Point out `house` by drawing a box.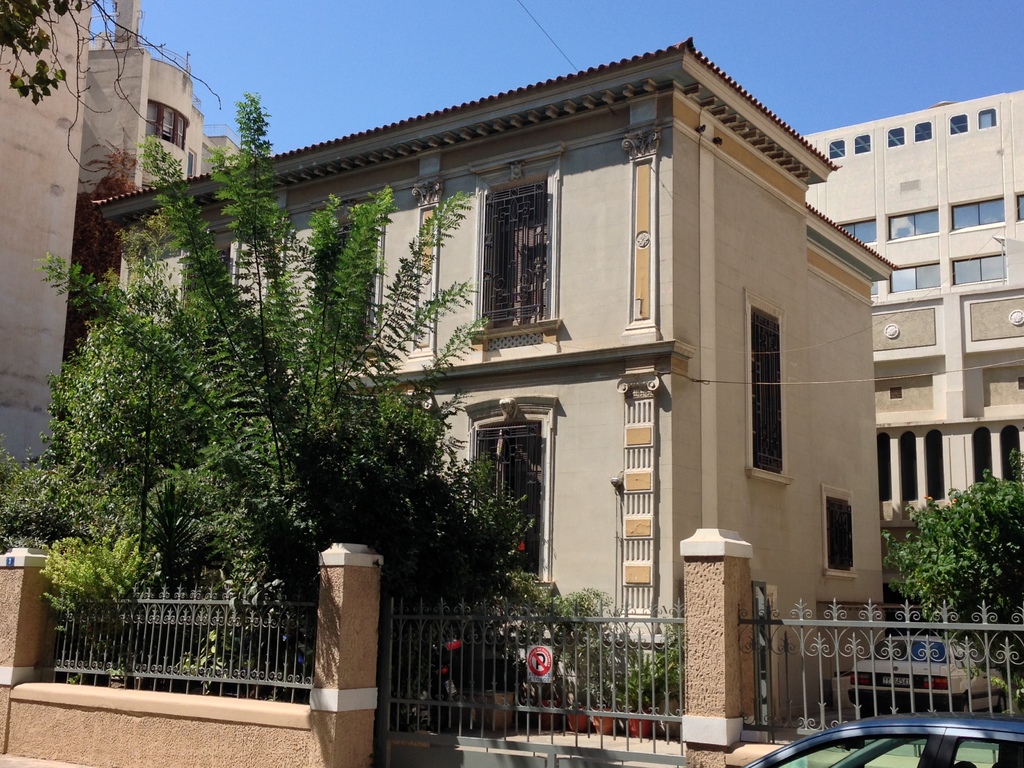
0/1/248/544.
